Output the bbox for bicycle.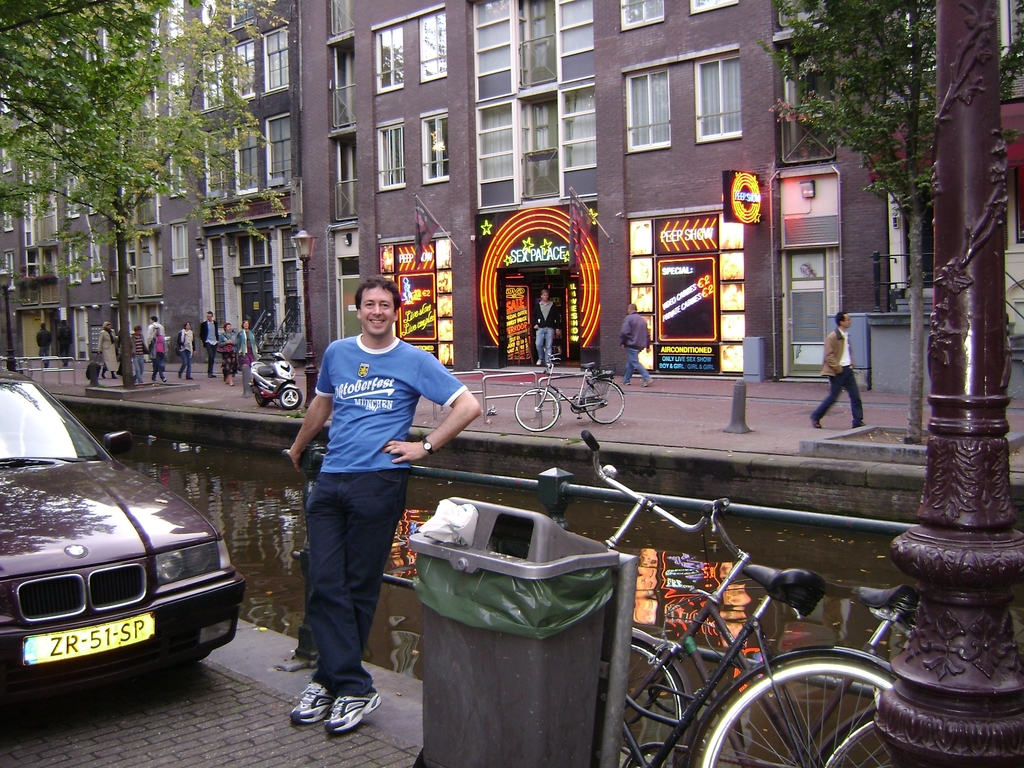
l=513, t=353, r=630, b=436.
